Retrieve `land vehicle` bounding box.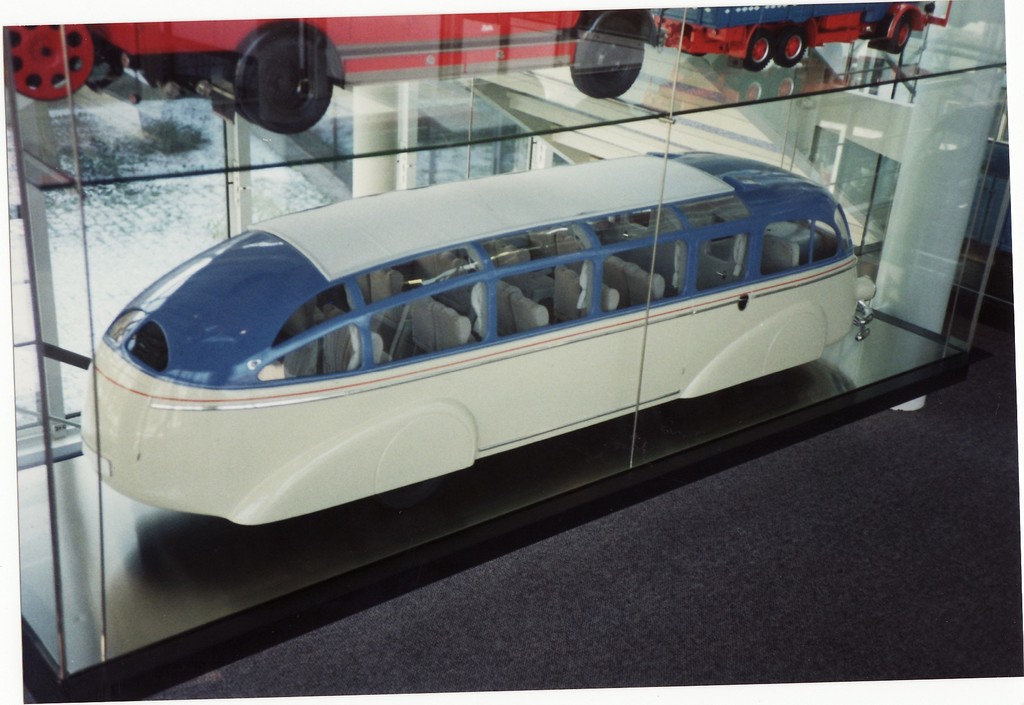
Bounding box: 646/0/954/63.
